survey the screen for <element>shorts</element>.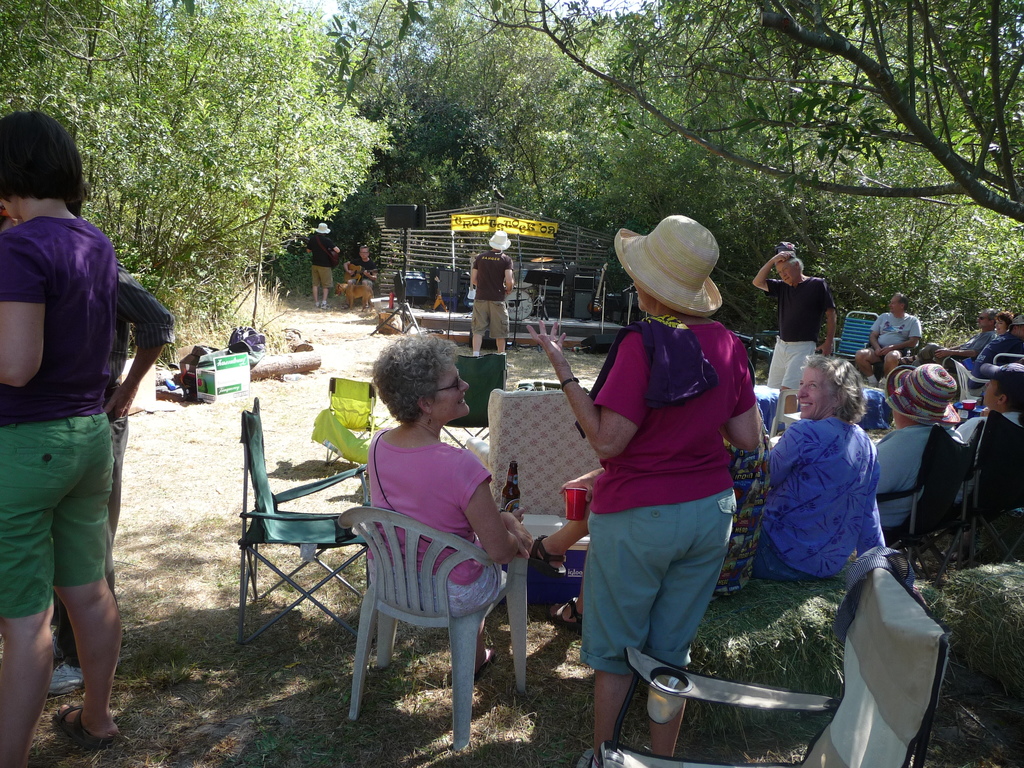
Survey found: BBox(765, 335, 816, 396).
